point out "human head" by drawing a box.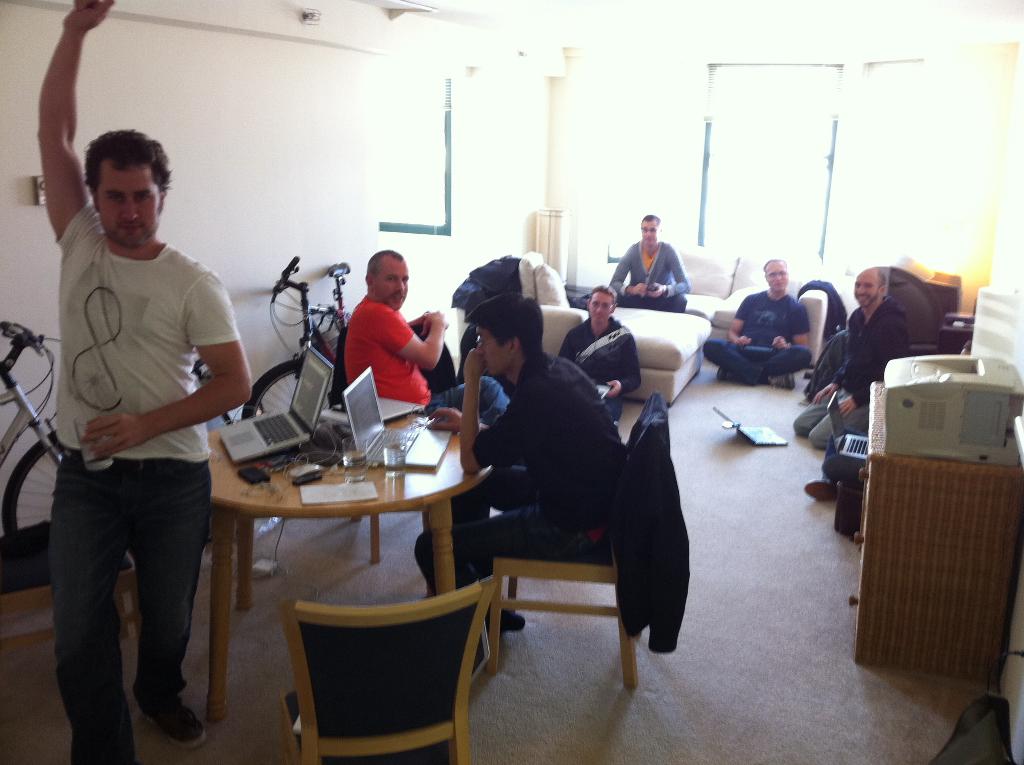
rect(78, 133, 168, 255).
